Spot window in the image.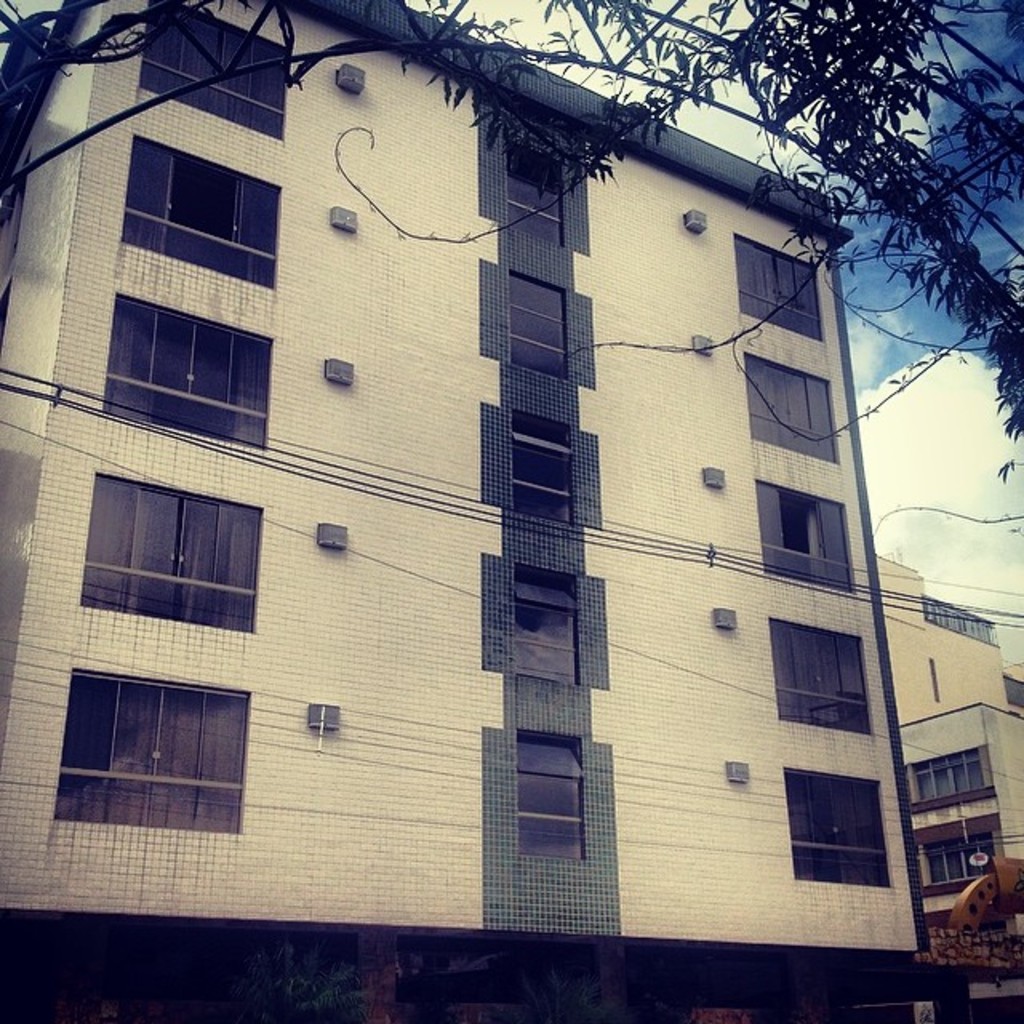
window found at 747,352,834,462.
